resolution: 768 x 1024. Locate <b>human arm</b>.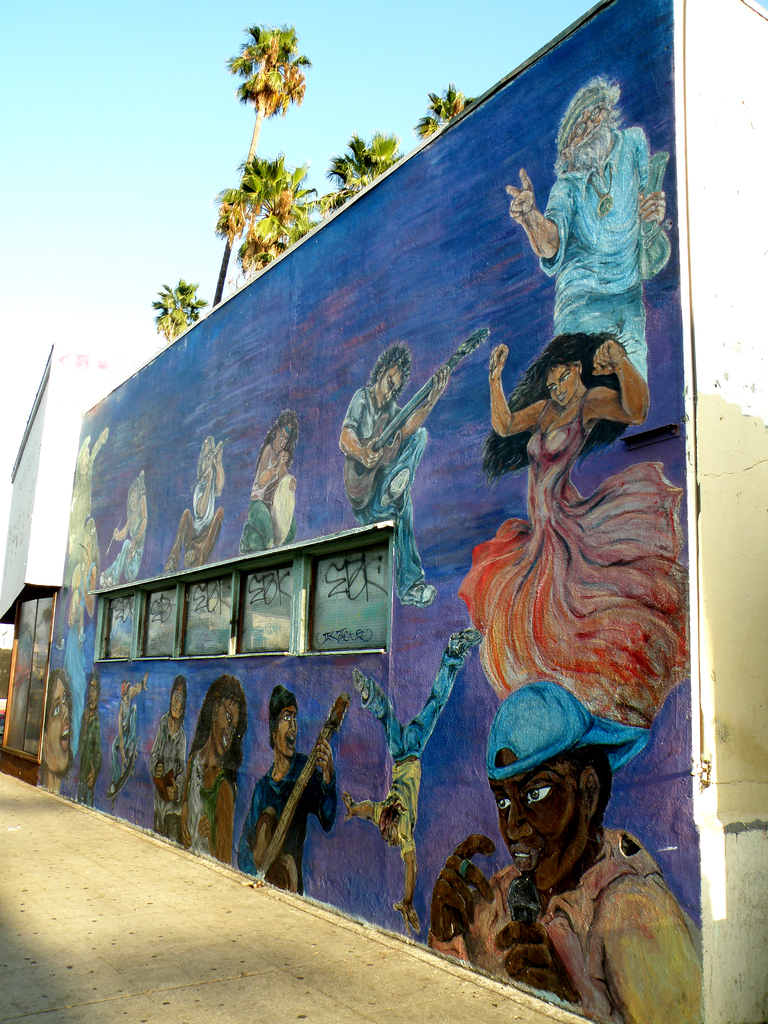
left=188, top=463, right=212, bottom=524.
